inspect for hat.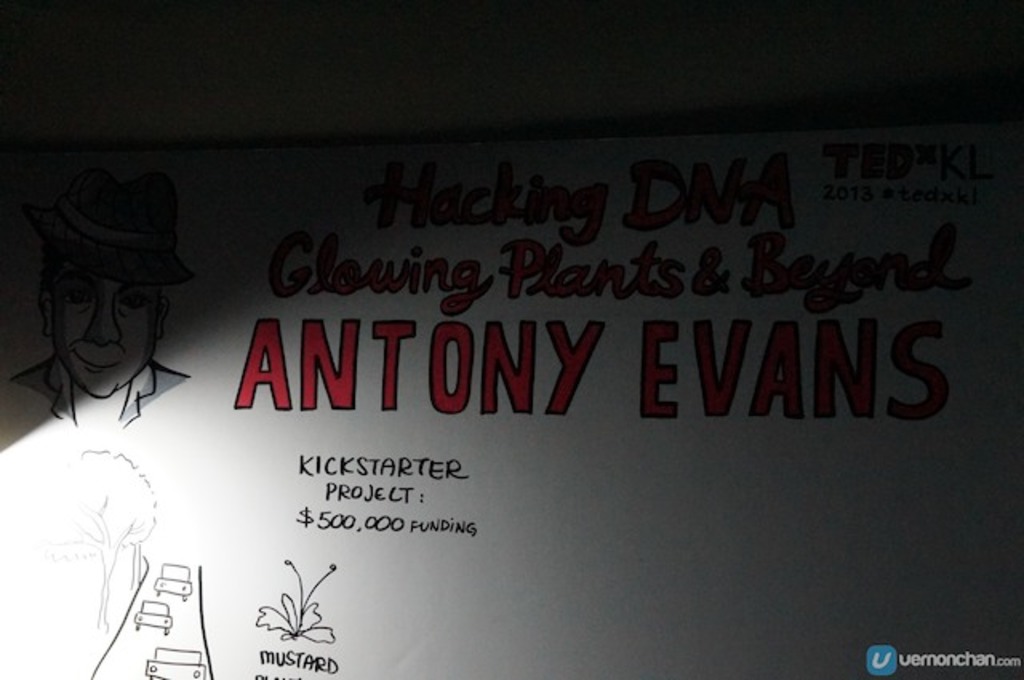
Inspection: rect(24, 165, 197, 285).
